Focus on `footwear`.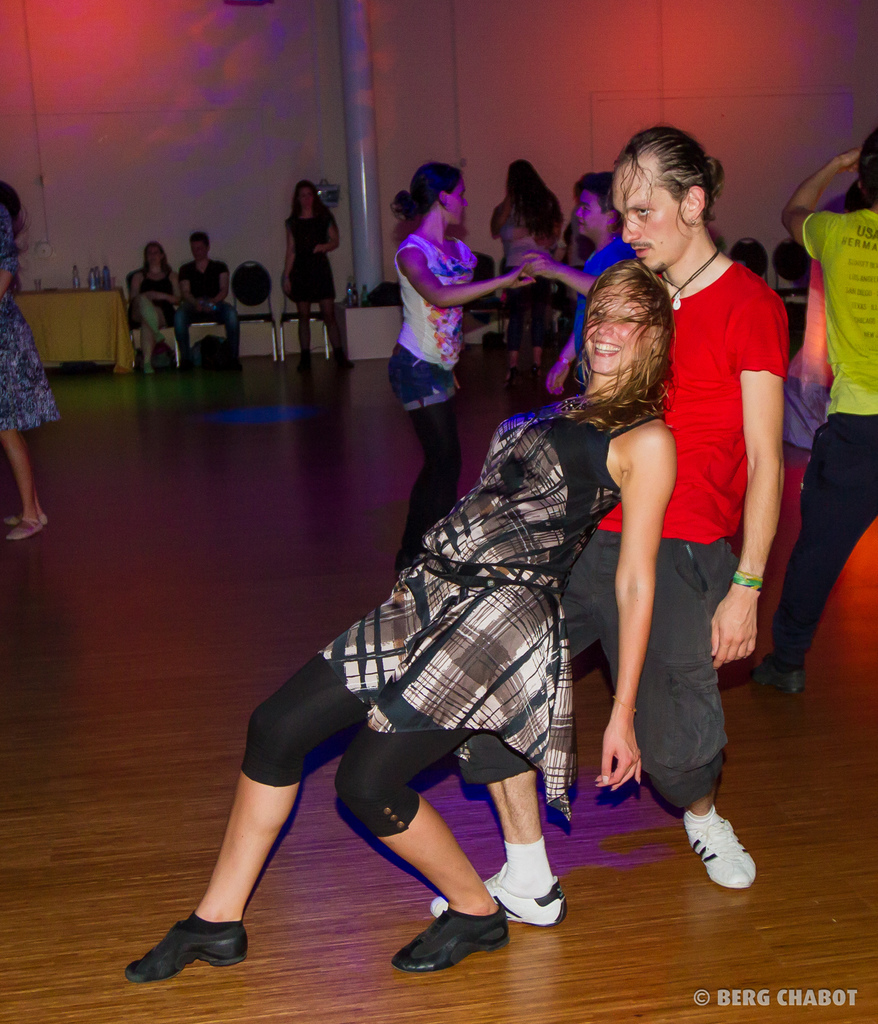
Focused at box(156, 332, 163, 341).
